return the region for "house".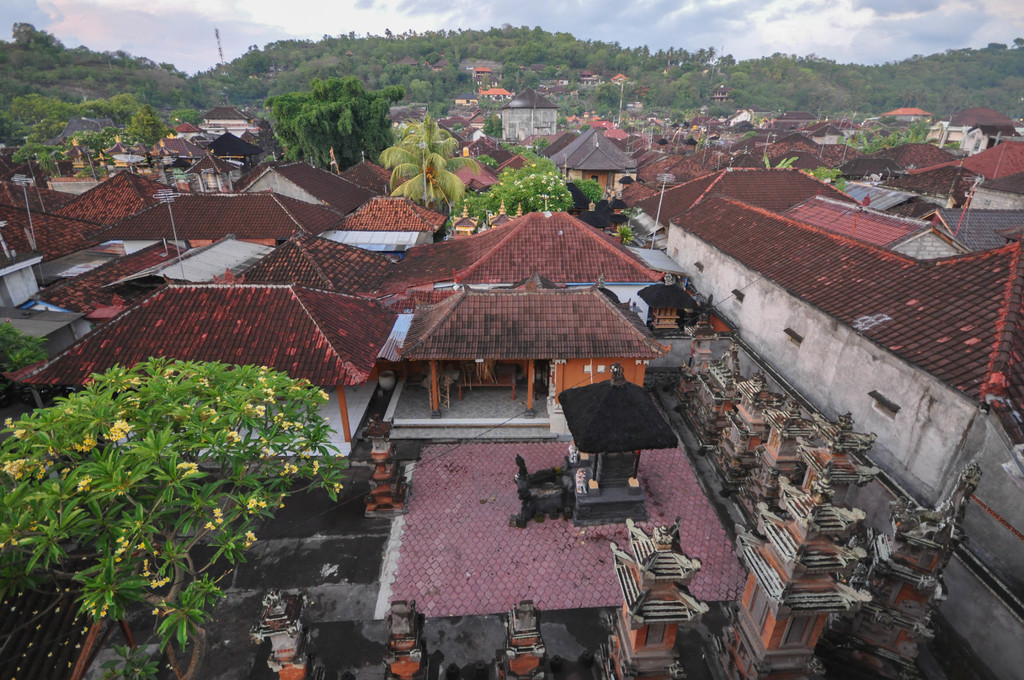
[639,155,1023,616].
